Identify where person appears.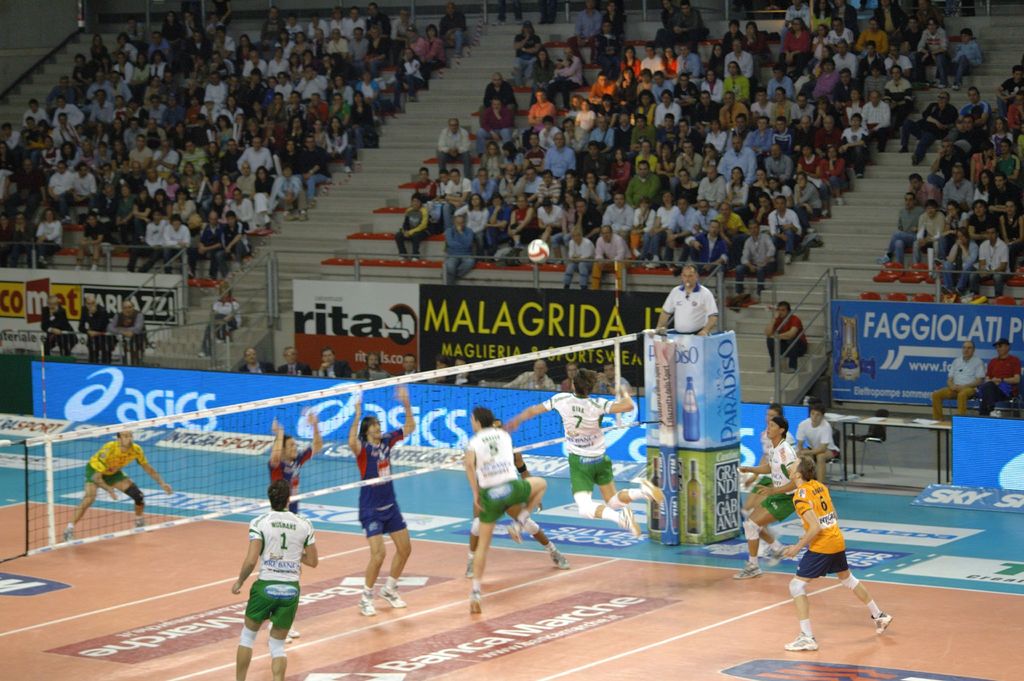
Appears at pyautogui.locateOnScreen(235, 132, 282, 174).
